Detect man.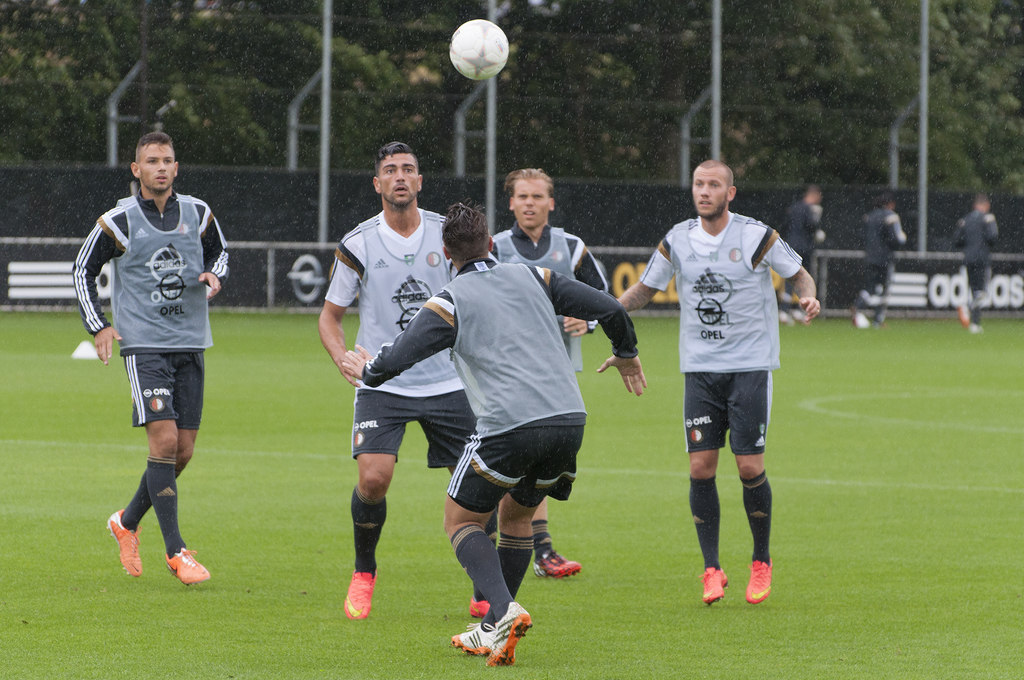
Detected at <box>317,139,506,623</box>.
